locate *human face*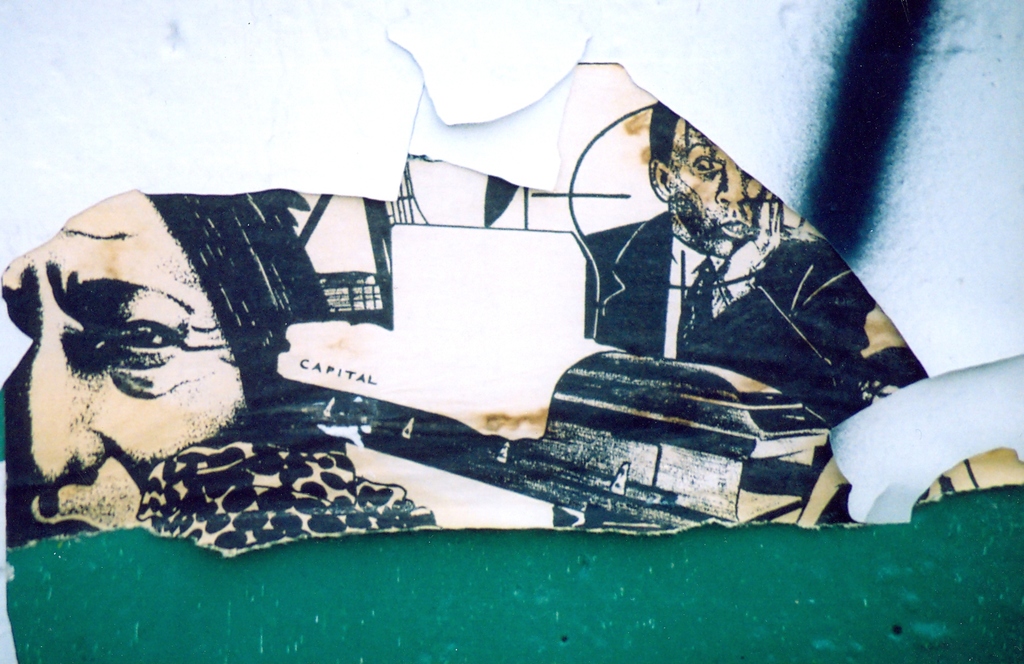
8,190,244,544
